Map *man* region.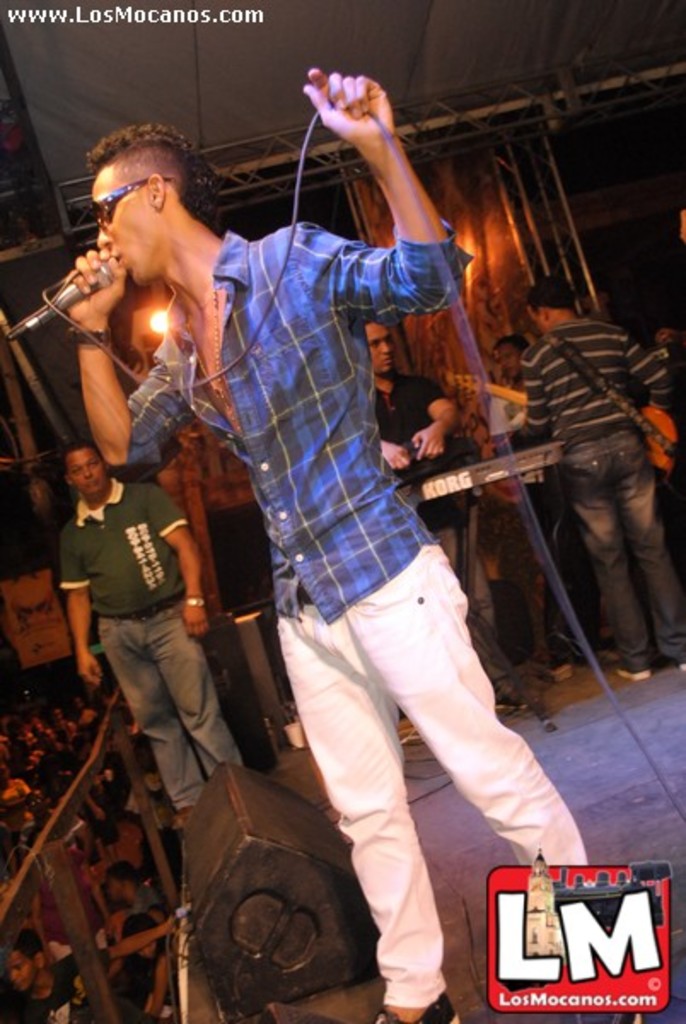
Mapped to (0,920,97,1022).
